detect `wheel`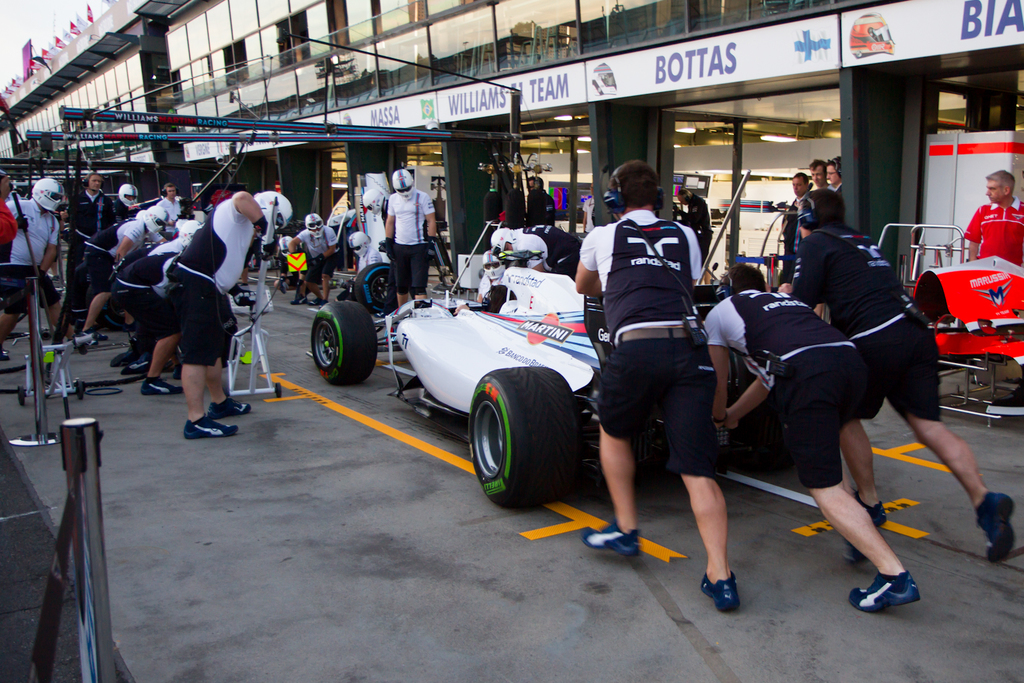
bbox(312, 300, 379, 384)
